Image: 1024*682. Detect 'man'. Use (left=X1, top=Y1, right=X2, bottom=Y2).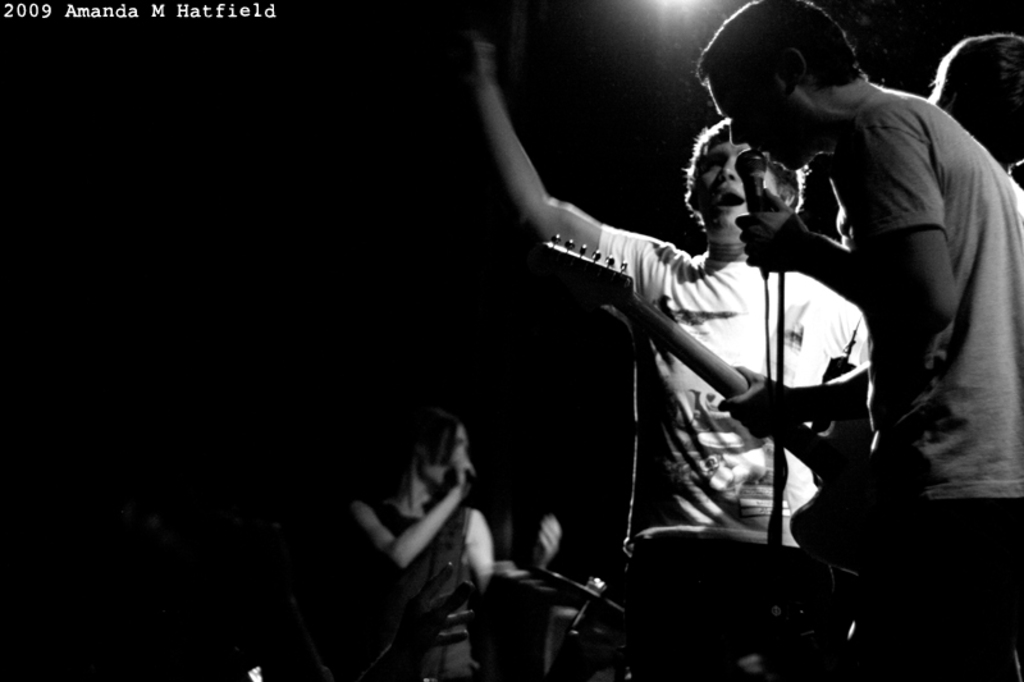
(left=690, top=0, right=1023, bottom=681).
